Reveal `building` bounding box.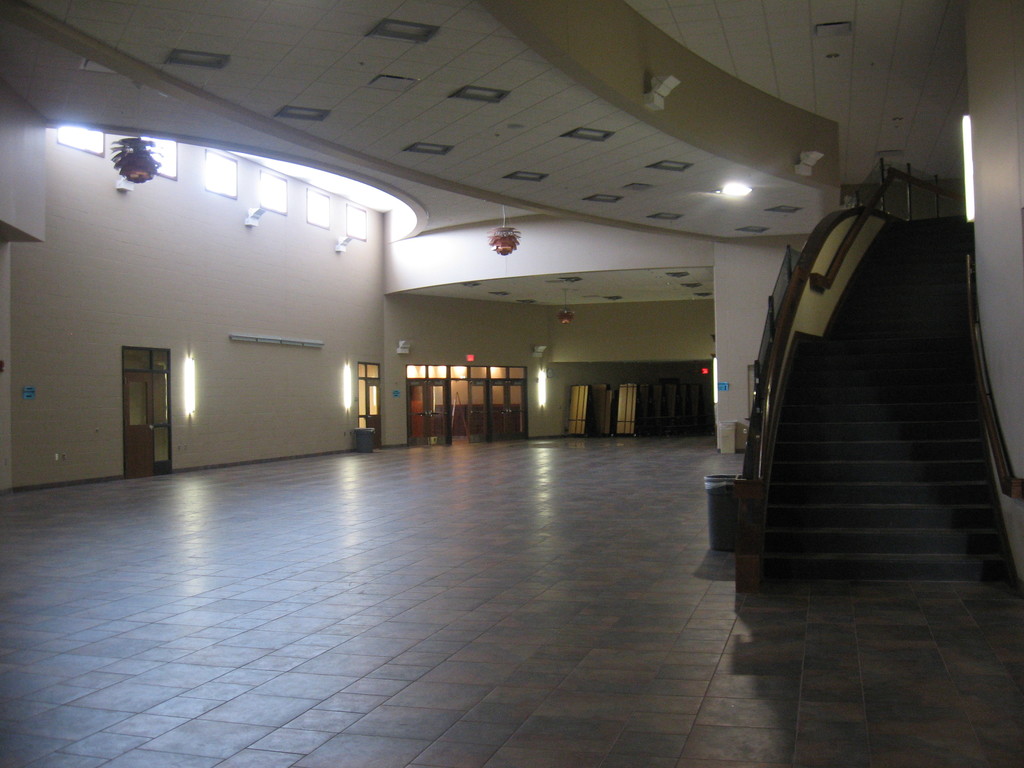
Revealed: left=0, top=0, right=1023, bottom=767.
